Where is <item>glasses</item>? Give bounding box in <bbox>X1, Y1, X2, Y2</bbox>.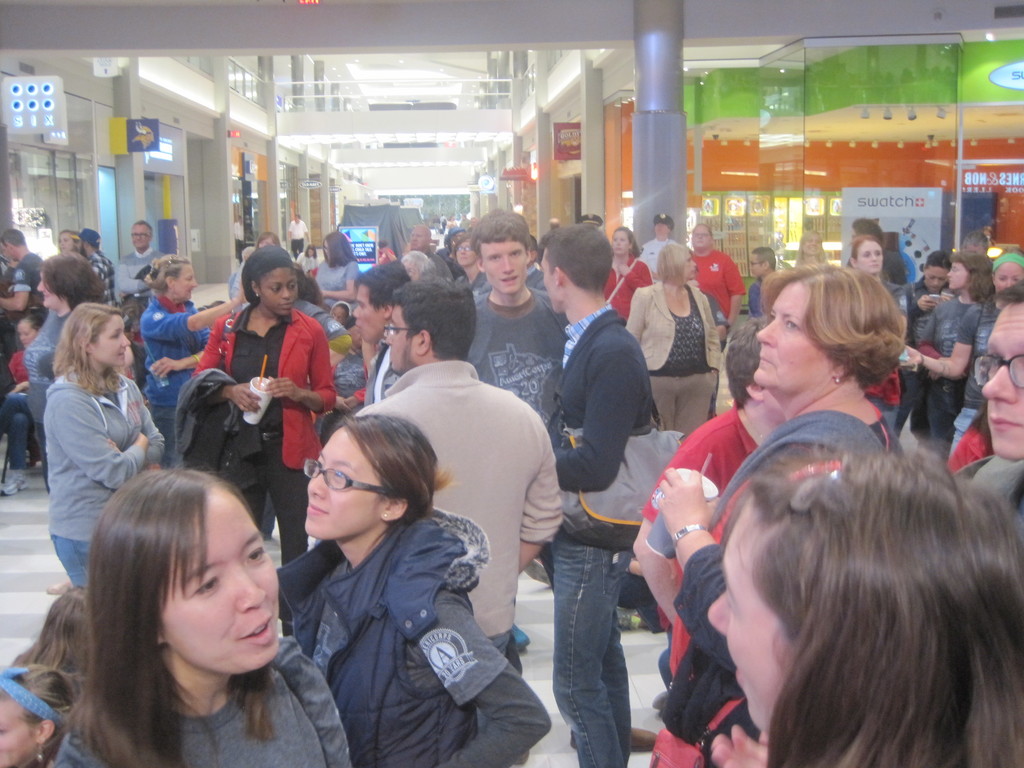
<bbox>129, 232, 152, 241</bbox>.
